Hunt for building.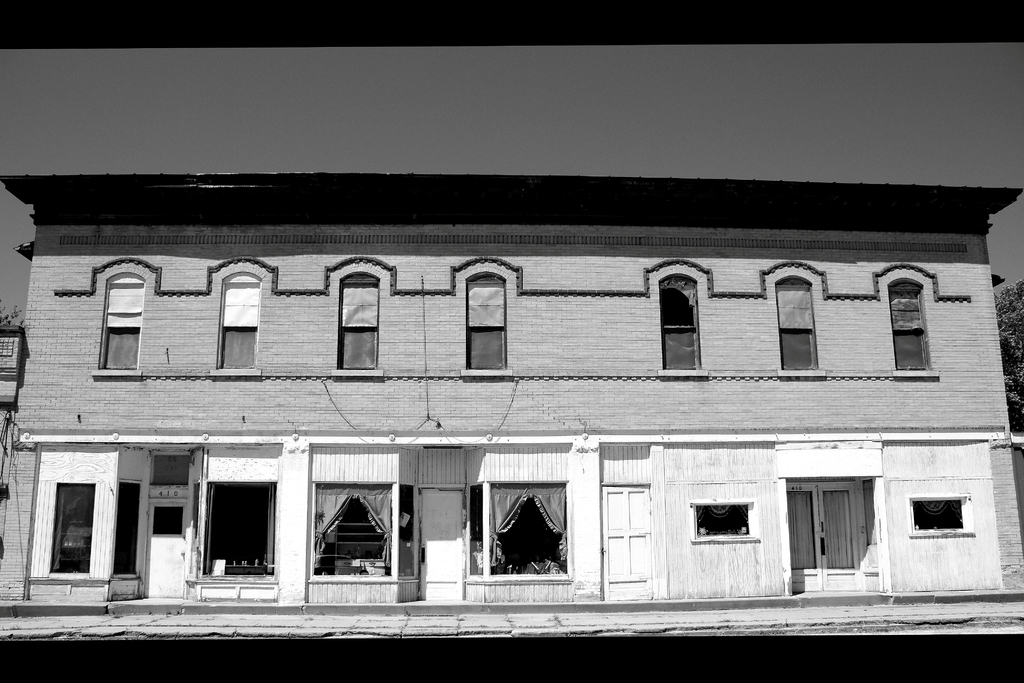
Hunted down at locate(0, 168, 1023, 613).
